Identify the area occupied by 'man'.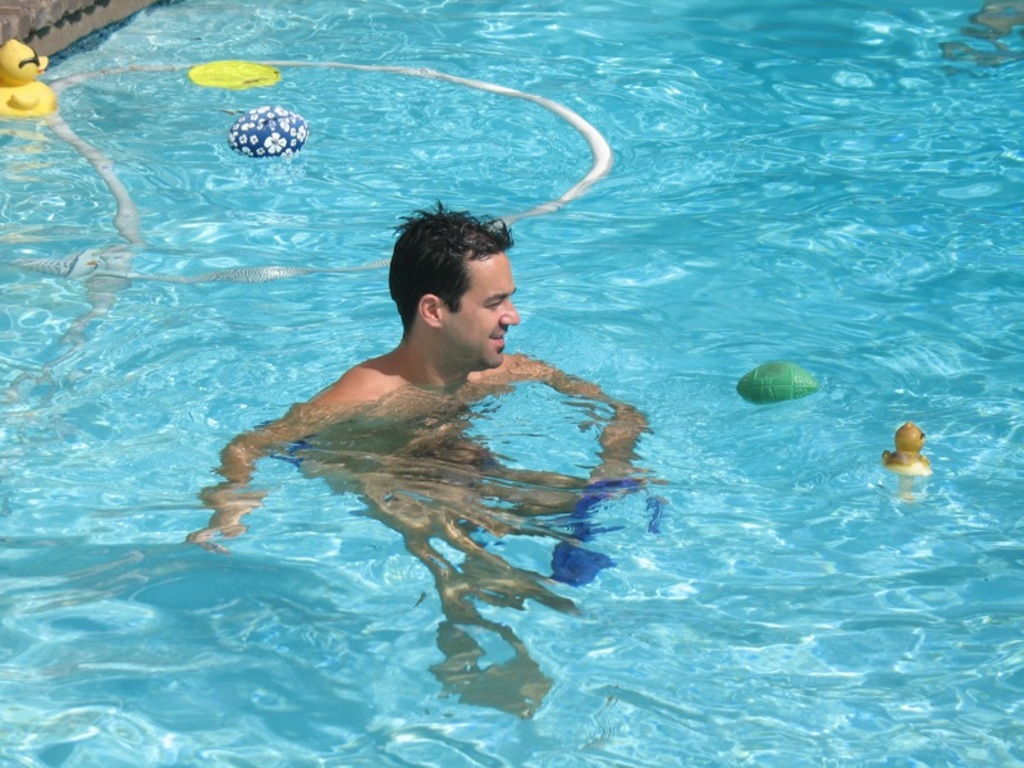
Area: Rect(193, 342, 646, 692).
